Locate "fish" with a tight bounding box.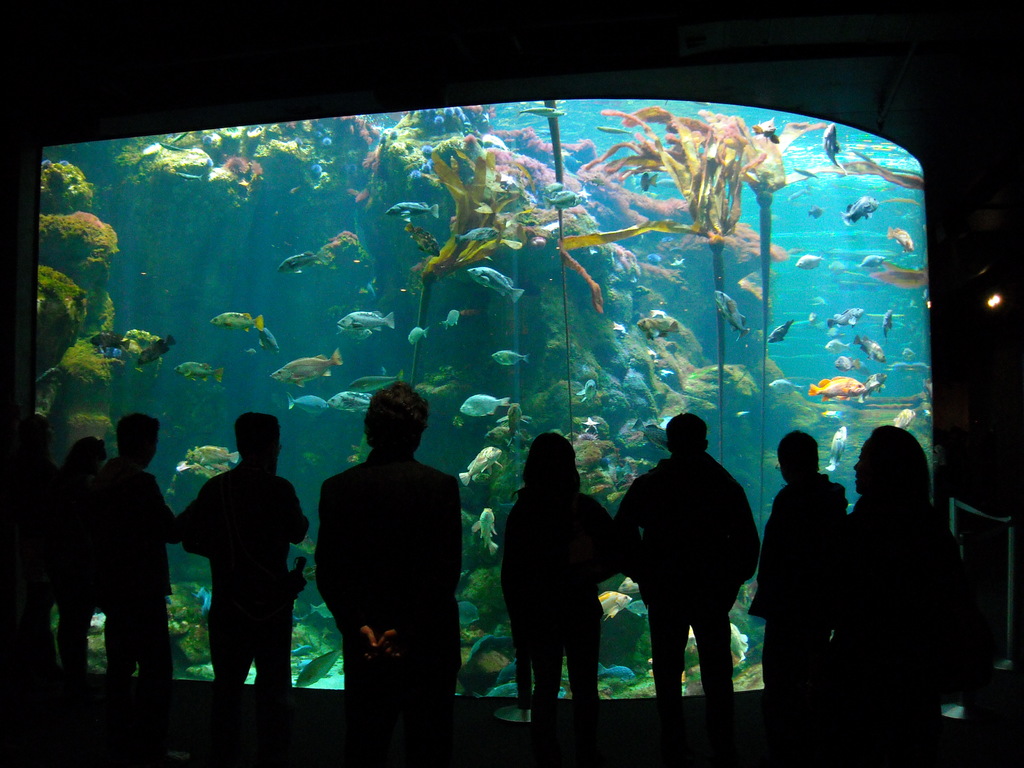
crop(808, 374, 863, 407).
